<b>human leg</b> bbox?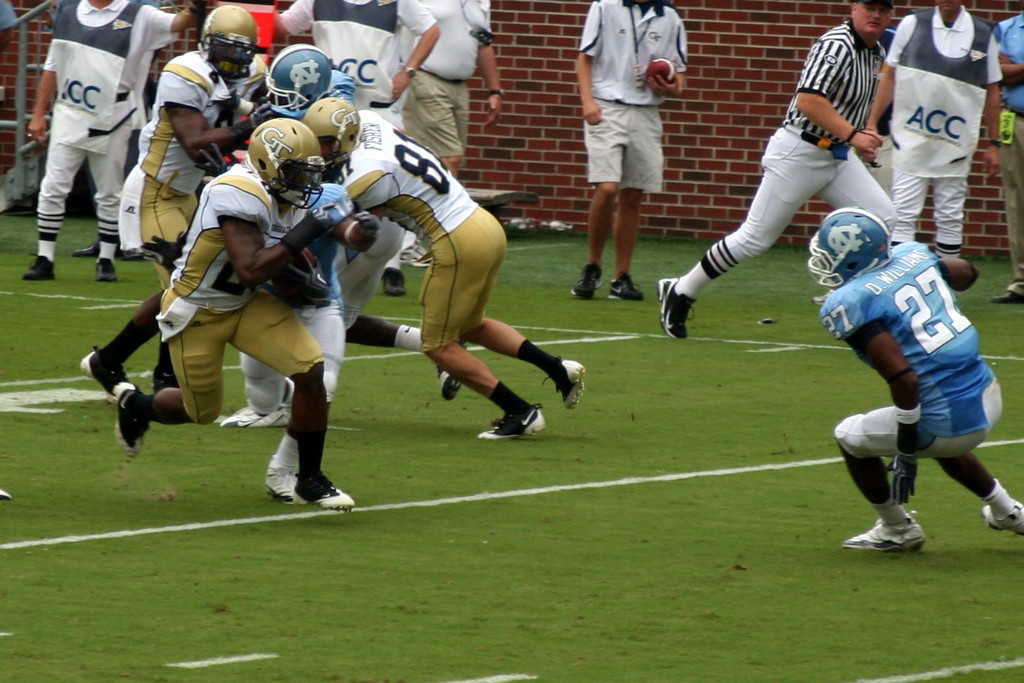
bbox(229, 289, 351, 506)
